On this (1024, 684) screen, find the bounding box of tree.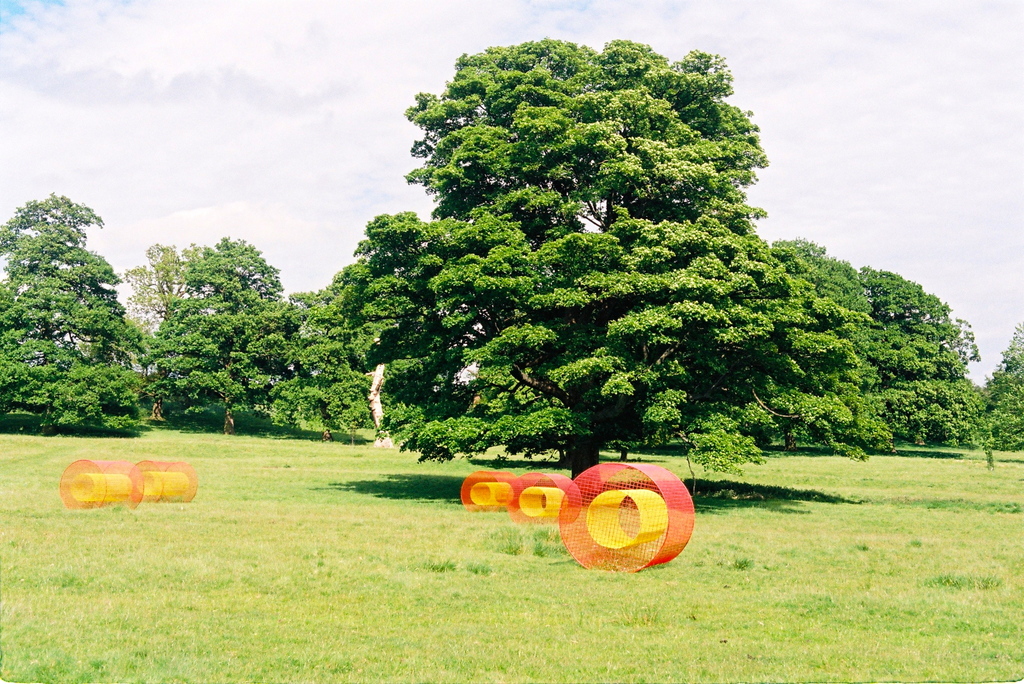
Bounding box: (269, 261, 373, 443).
